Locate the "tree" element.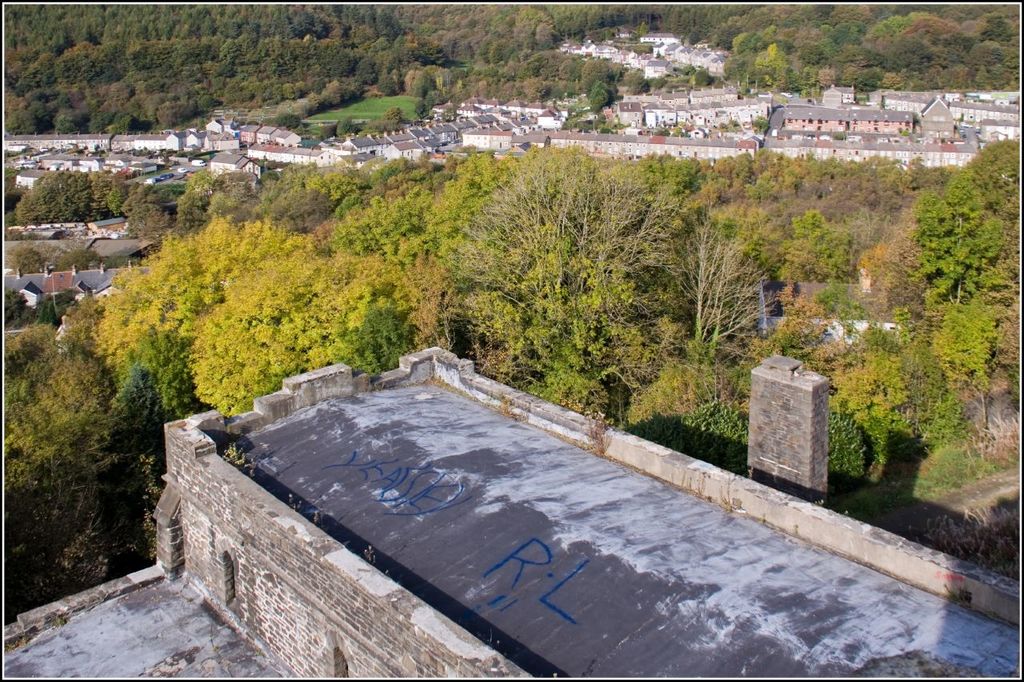
Element bbox: (left=655, top=126, right=671, bottom=138).
